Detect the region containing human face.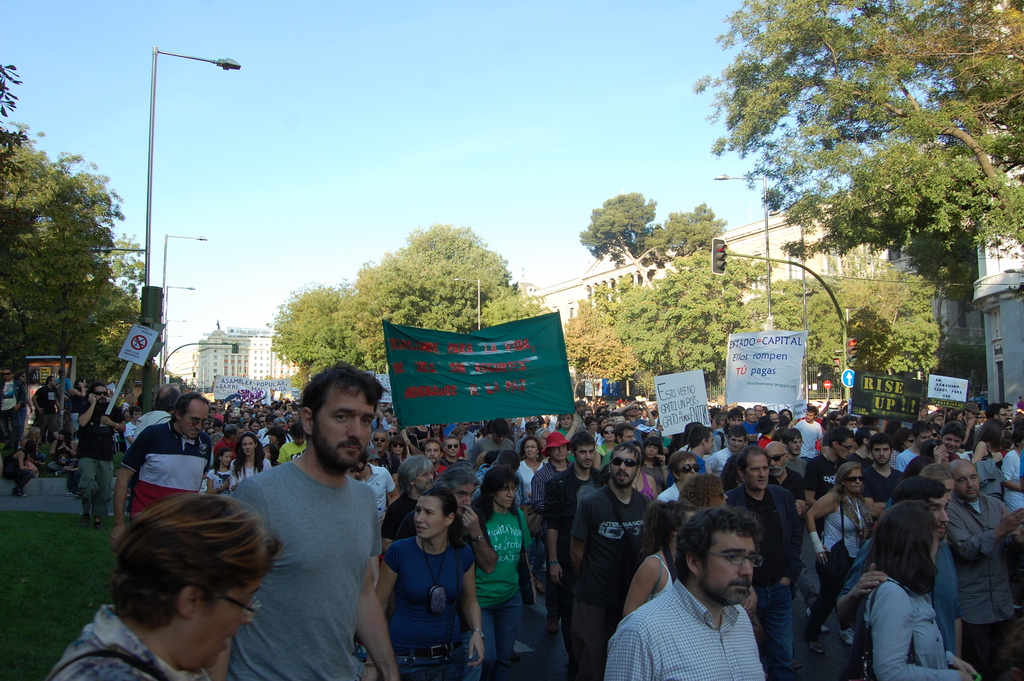
{"x1": 426, "y1": 444, "x2": 439, "y2": 461}.
